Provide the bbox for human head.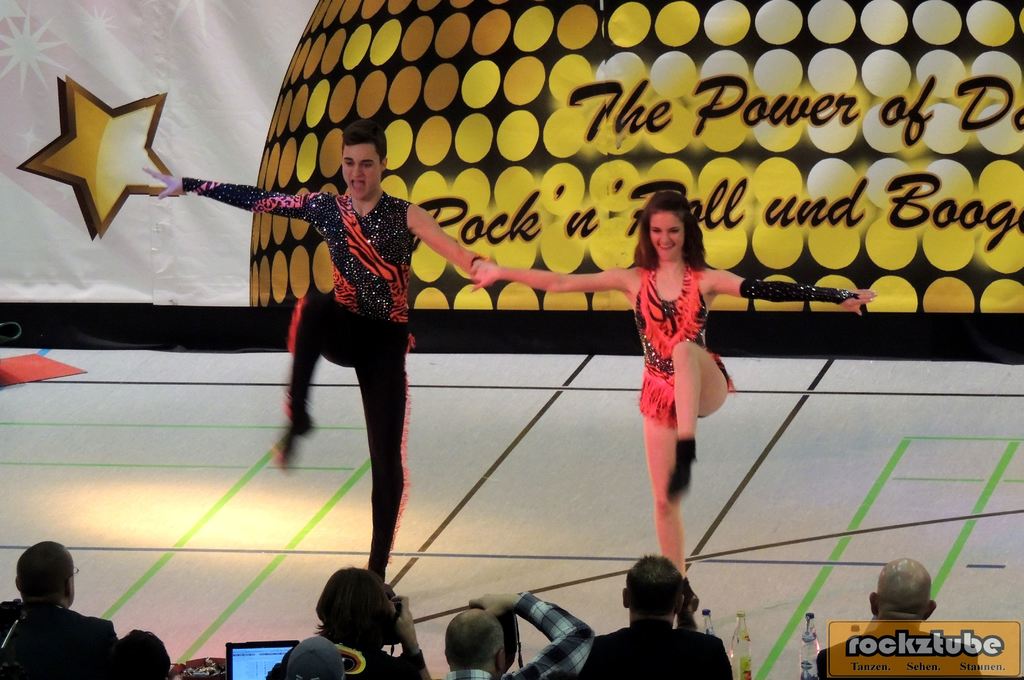
pyautogui.locateOnScreen(867, 556, 938, 624).
